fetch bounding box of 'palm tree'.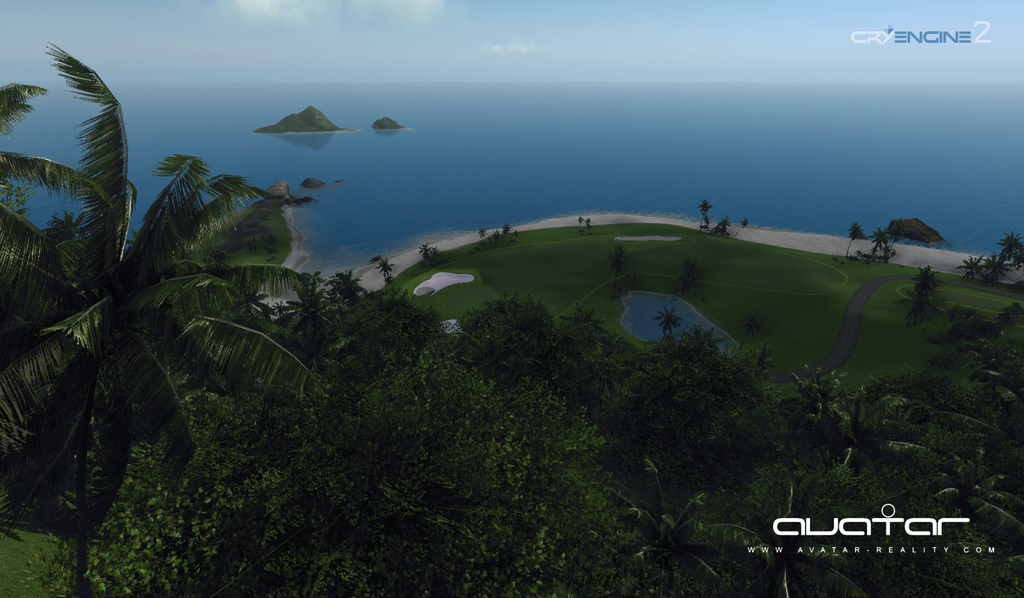
Bbox: [x1=477, y1=228, x2=488, y2=241].
